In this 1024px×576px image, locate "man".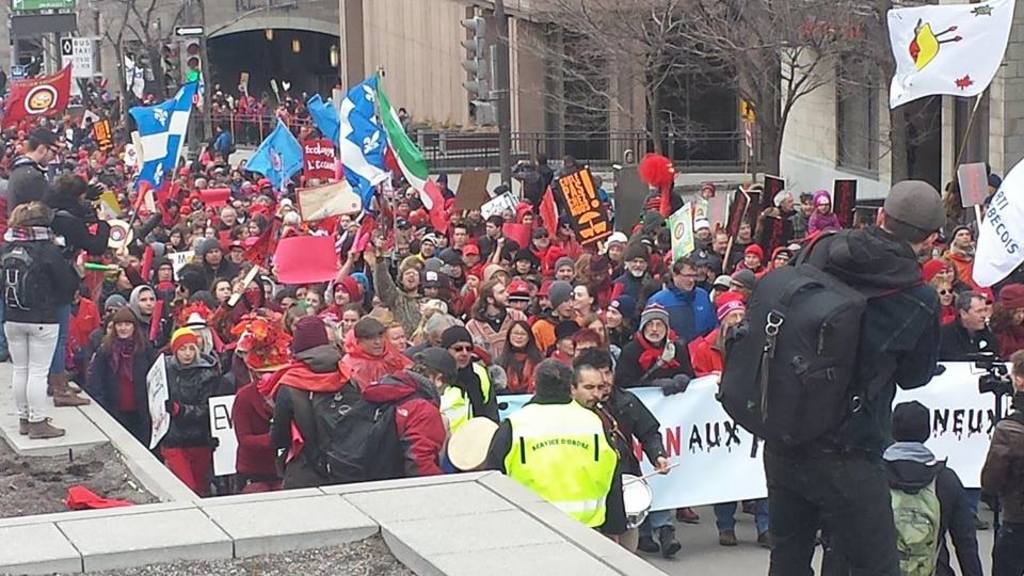
Bounding box: 588/352/674/556.
